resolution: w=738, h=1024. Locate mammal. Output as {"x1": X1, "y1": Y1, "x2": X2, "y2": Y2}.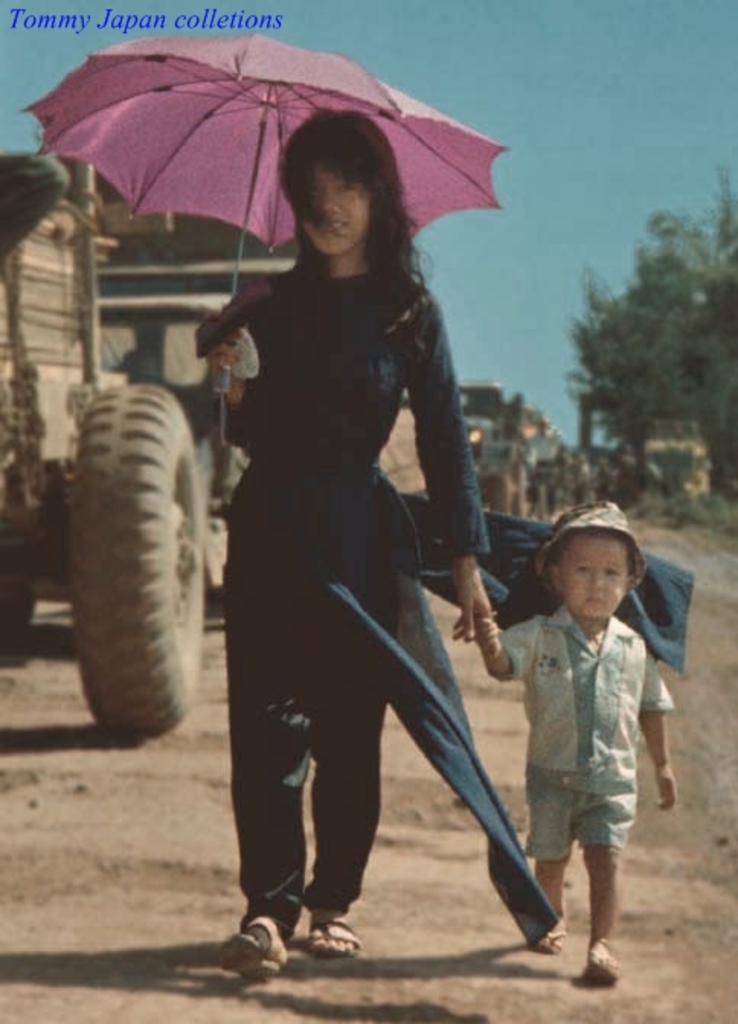
{"x1": 192, "y1": 104, "x2": 496, "y2": 971}.
